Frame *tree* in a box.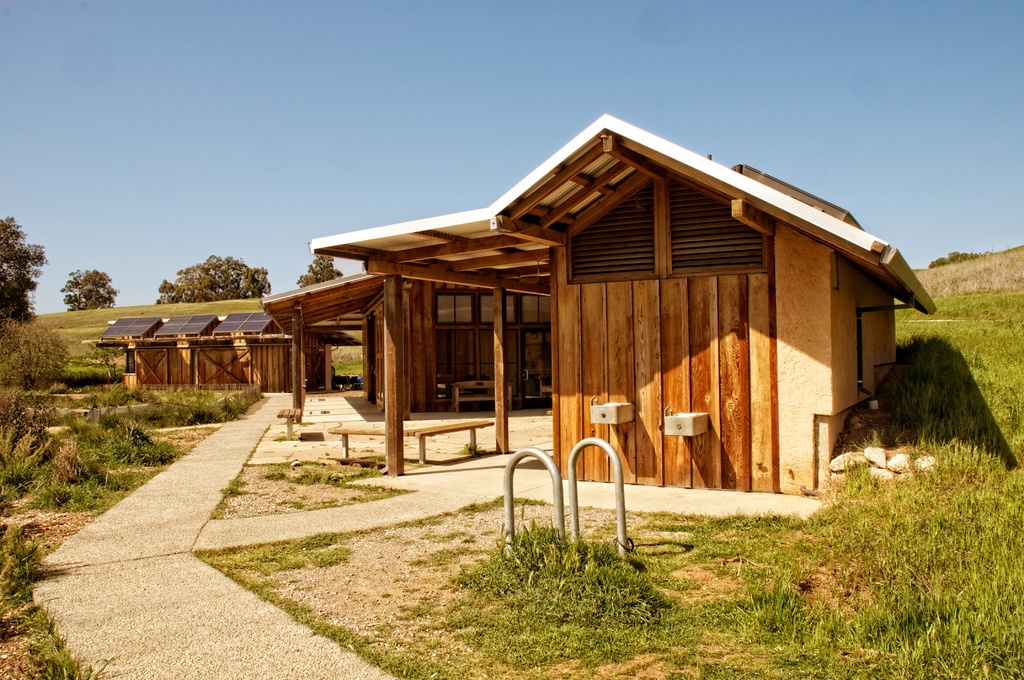
158/251/274/304.
